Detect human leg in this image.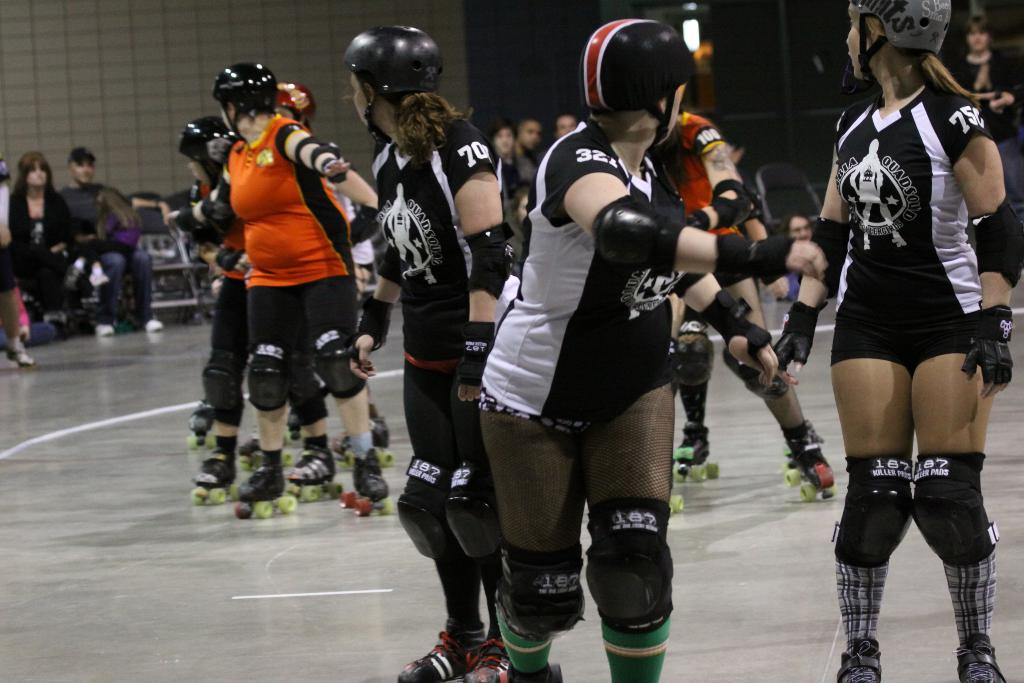
Detection: bbox=(577, 368, 679, 682).
